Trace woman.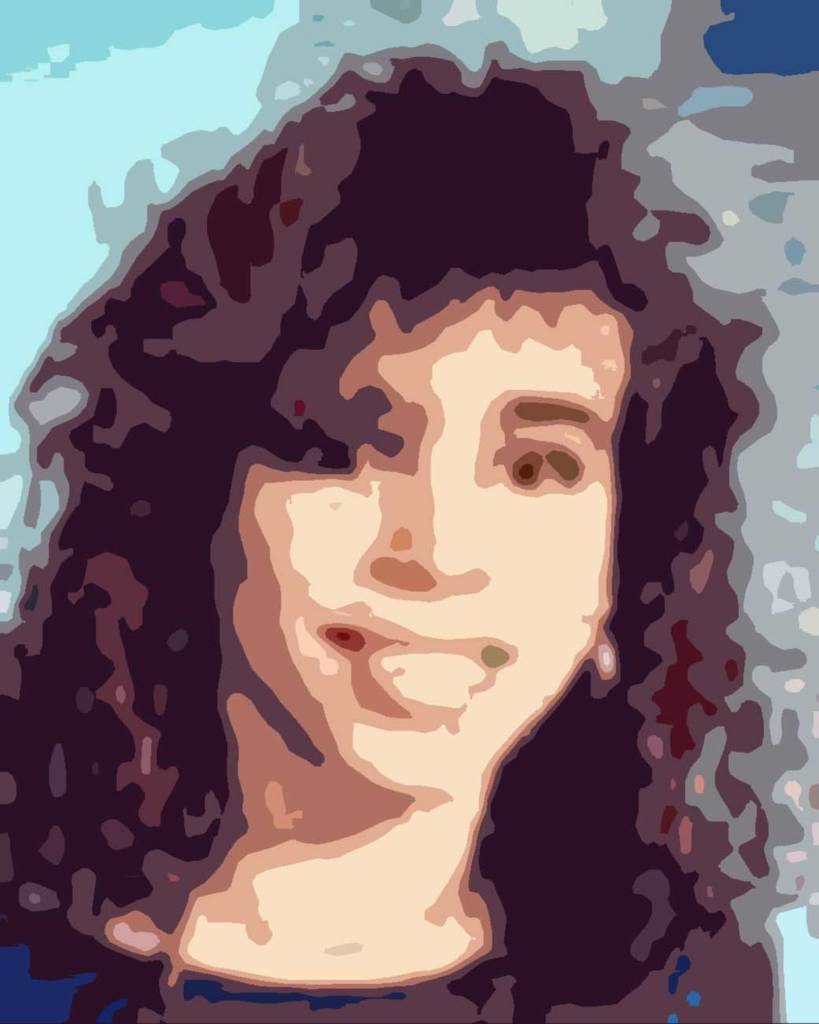
Traced to select_region(0, 54, 782, 1023).
